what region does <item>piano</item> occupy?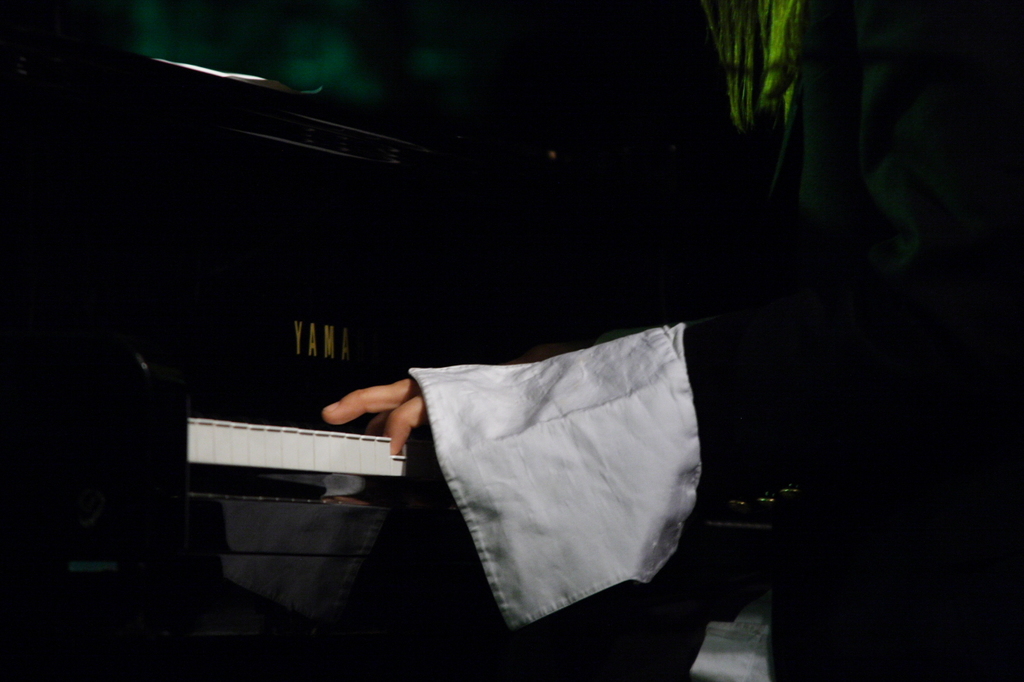
crop(85, 333, 430, 539).
